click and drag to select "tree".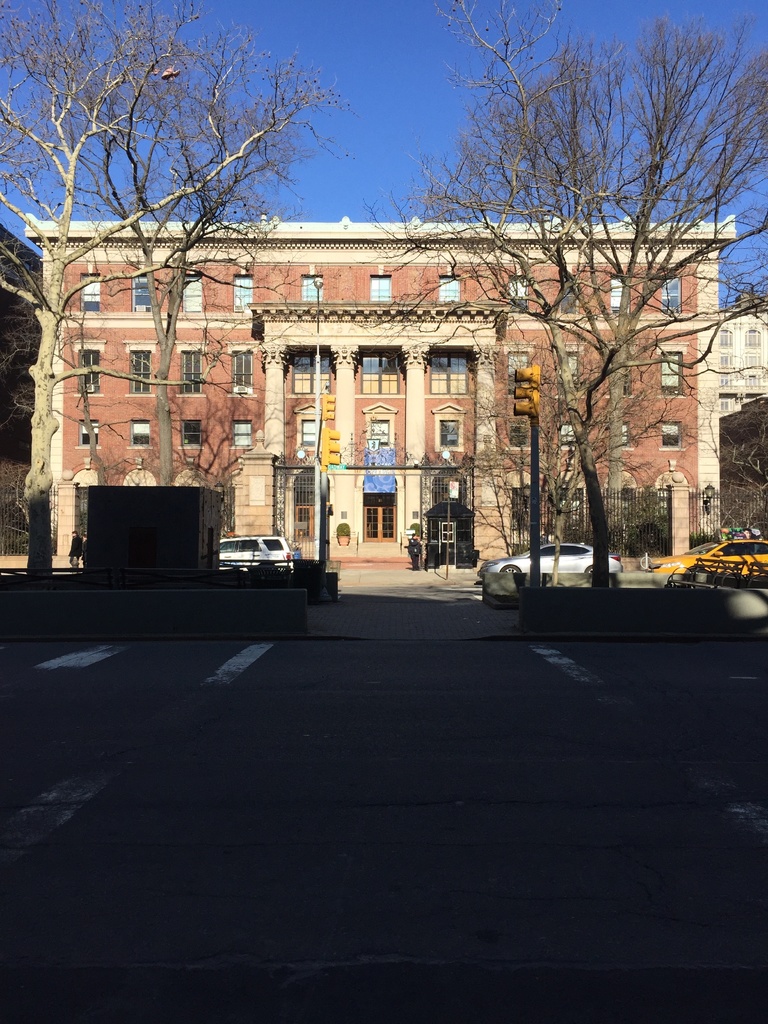
Selection: box=[0, 0, 182, 614].
